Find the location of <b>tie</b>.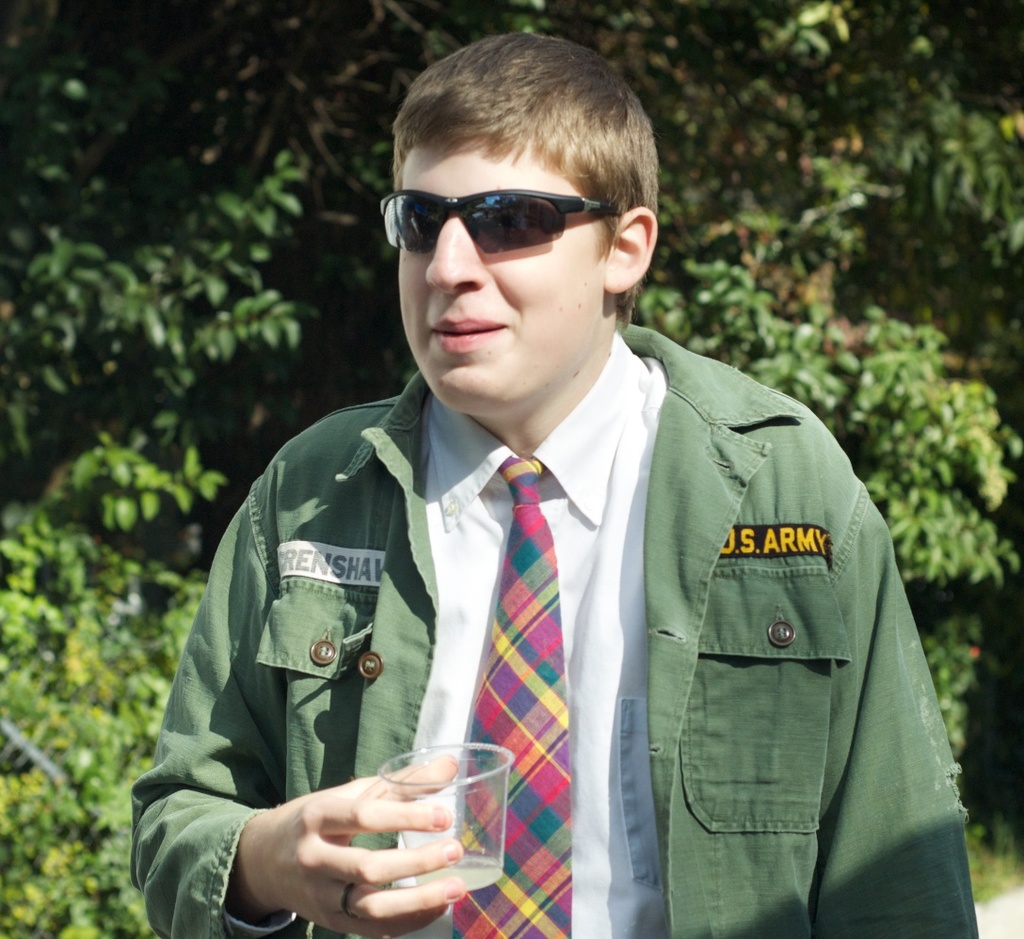
Location: box=[450, 454, 575, 938].
